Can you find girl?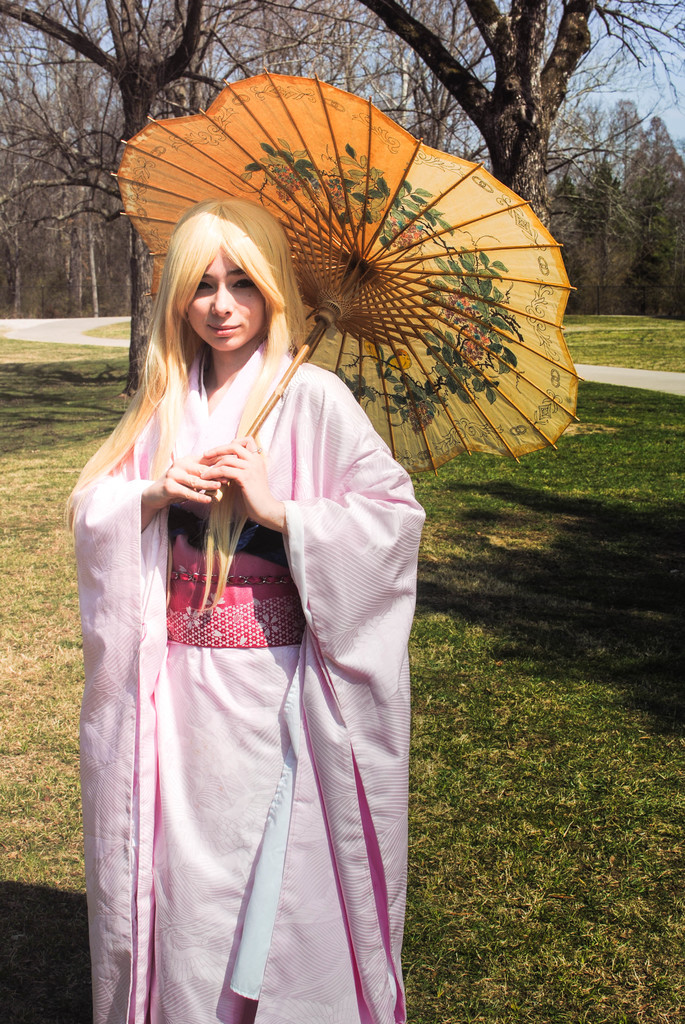
Yes, bounding box: (56,193,428,1023).
